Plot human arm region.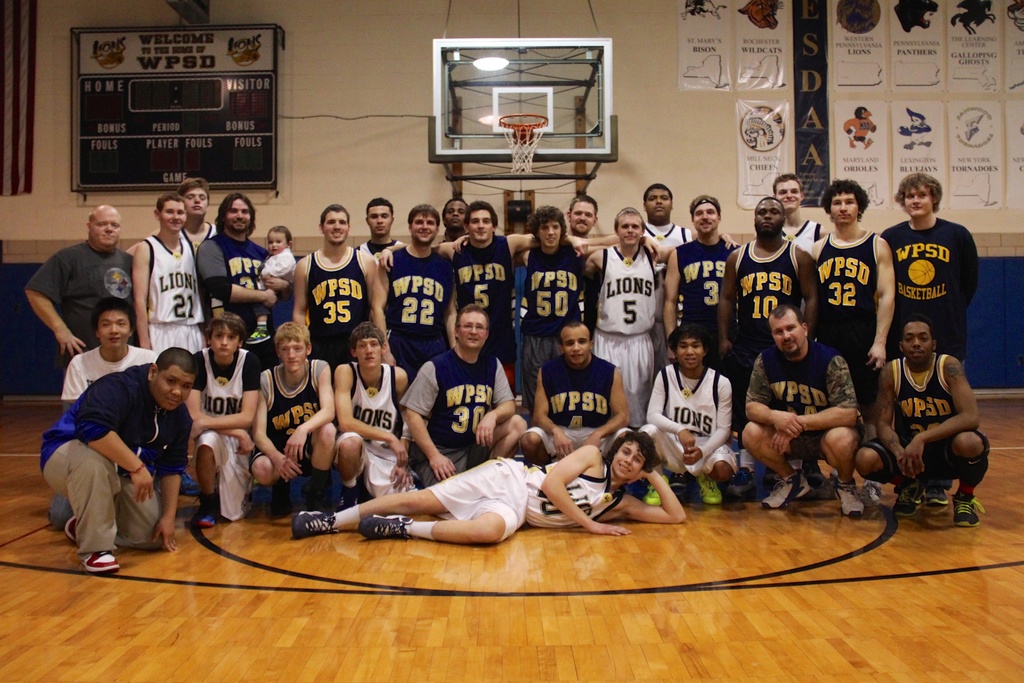
Plotted at <region>661, 245, 680, 337</region>.
